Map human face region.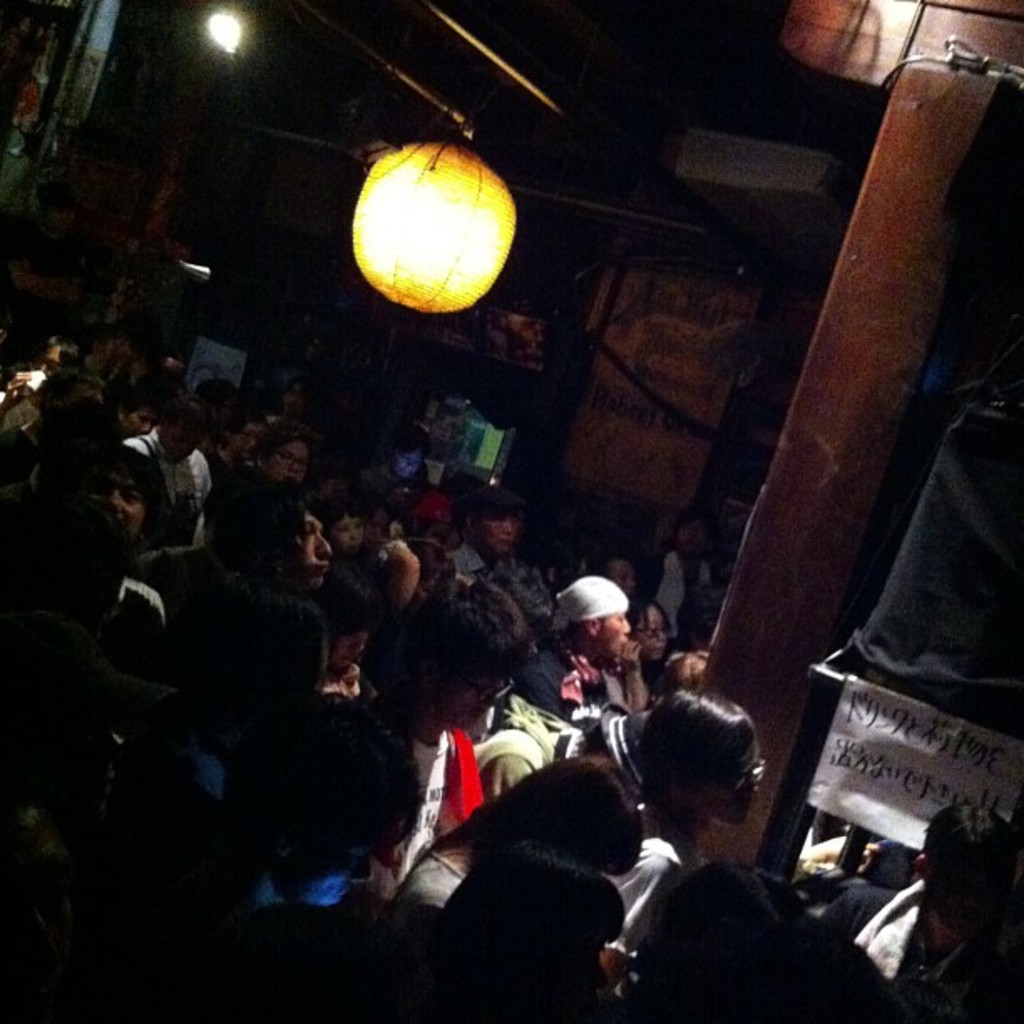
Mapped to bbox=[601, 609, 629, 663].
